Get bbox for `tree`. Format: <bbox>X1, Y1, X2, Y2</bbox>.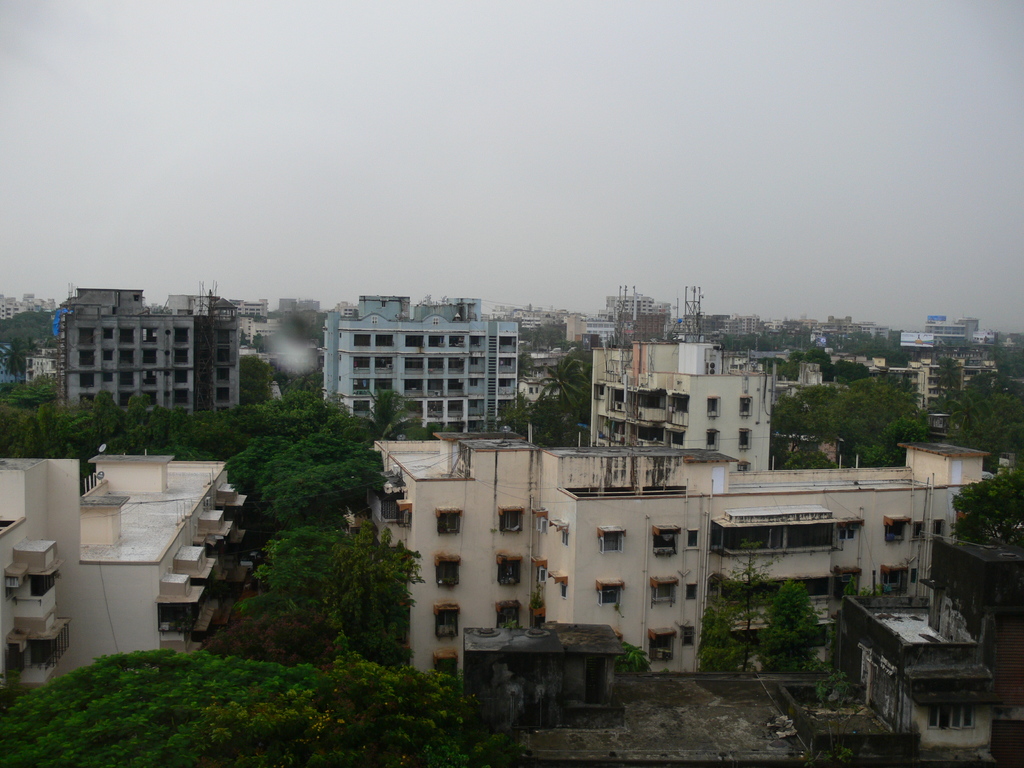
<bbox>733, 560, 770, 666</bbox>.
